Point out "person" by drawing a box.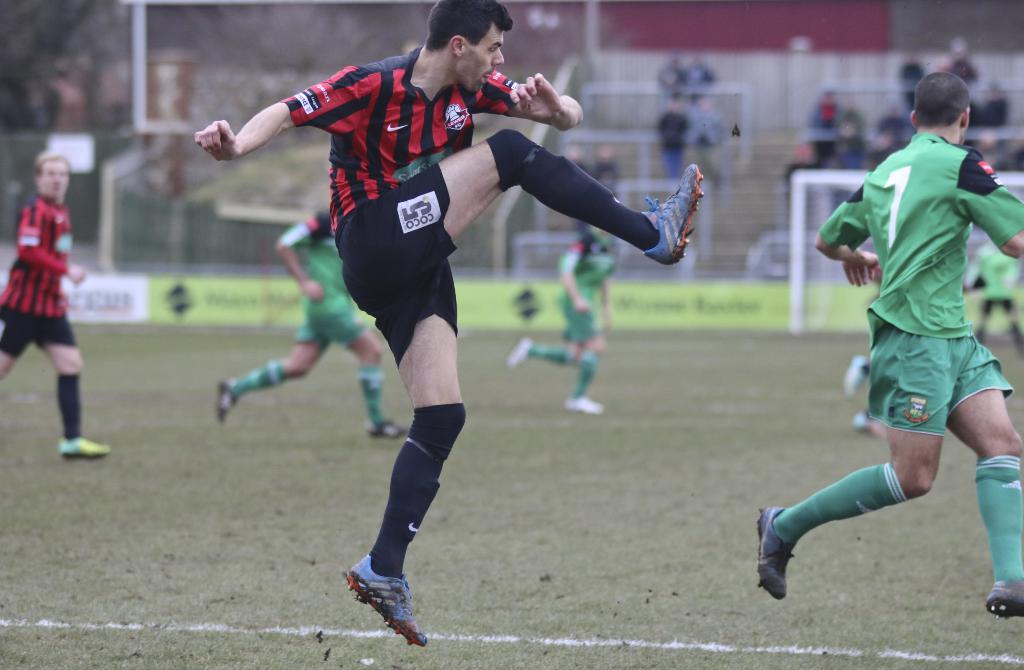
locate(193, 0, 705, 657).
